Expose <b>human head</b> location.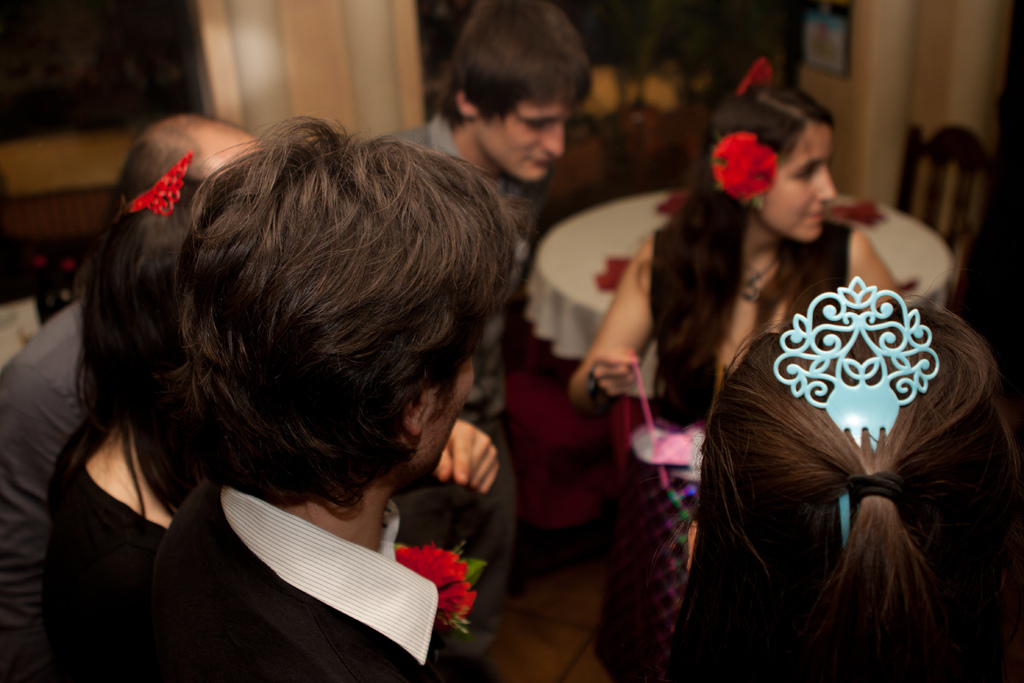
Exposed at 451 0 589 184.
